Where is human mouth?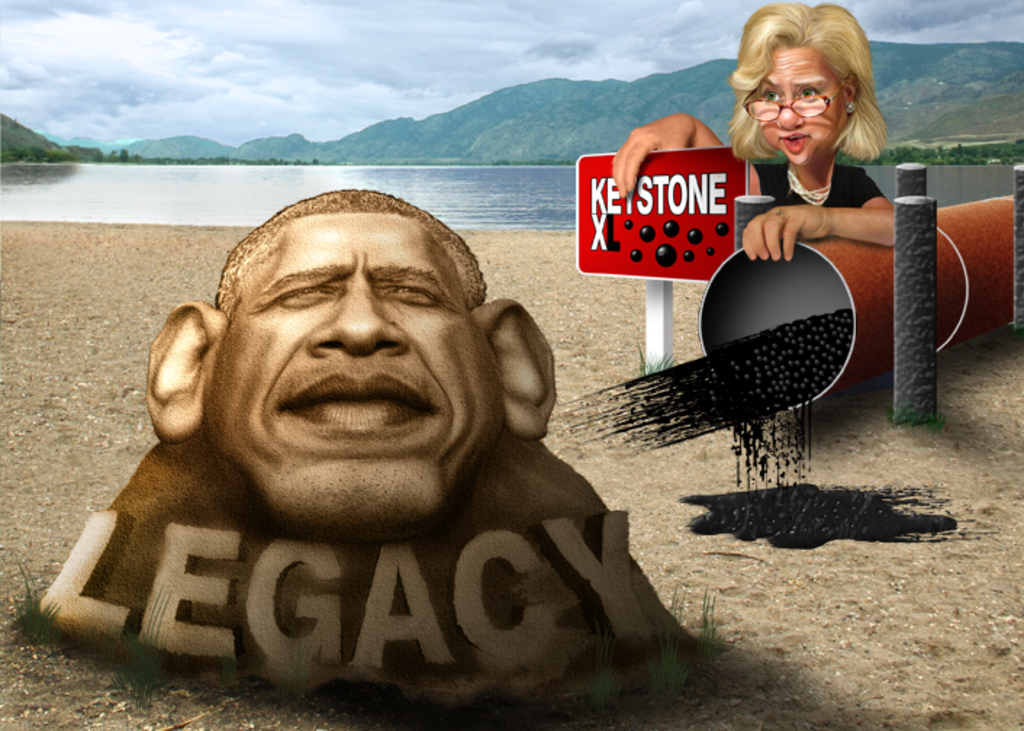
[left=277, top=371, right=431, bottom=429].
